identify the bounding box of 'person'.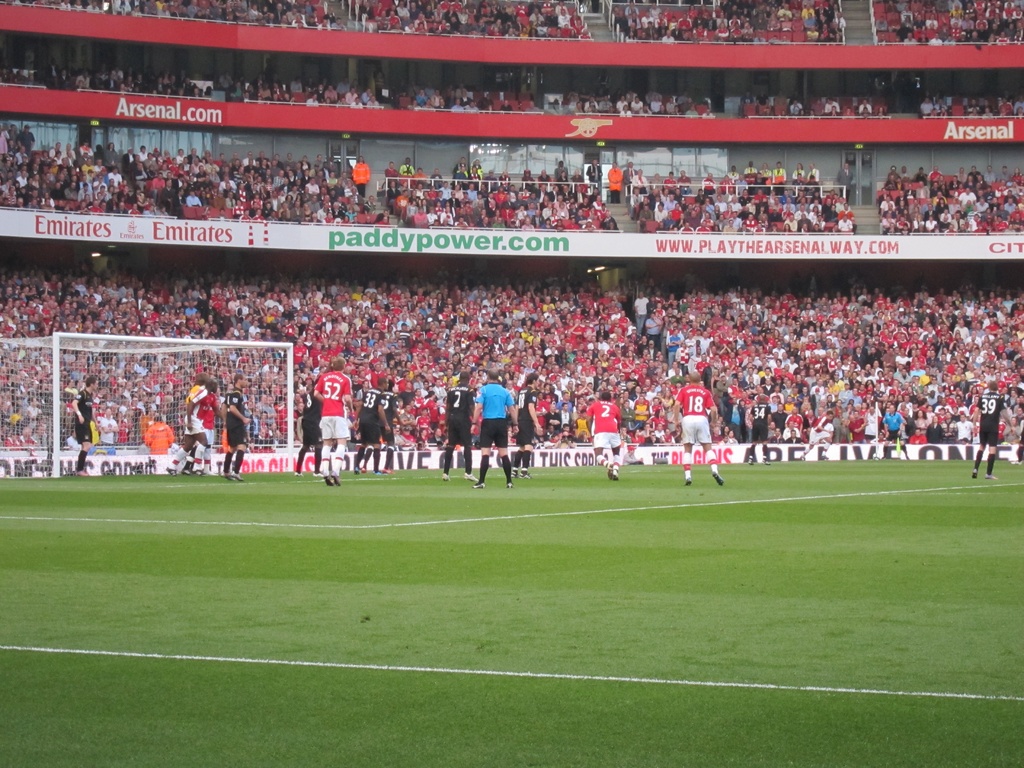
bbox=[285, 374, 330, 484].
